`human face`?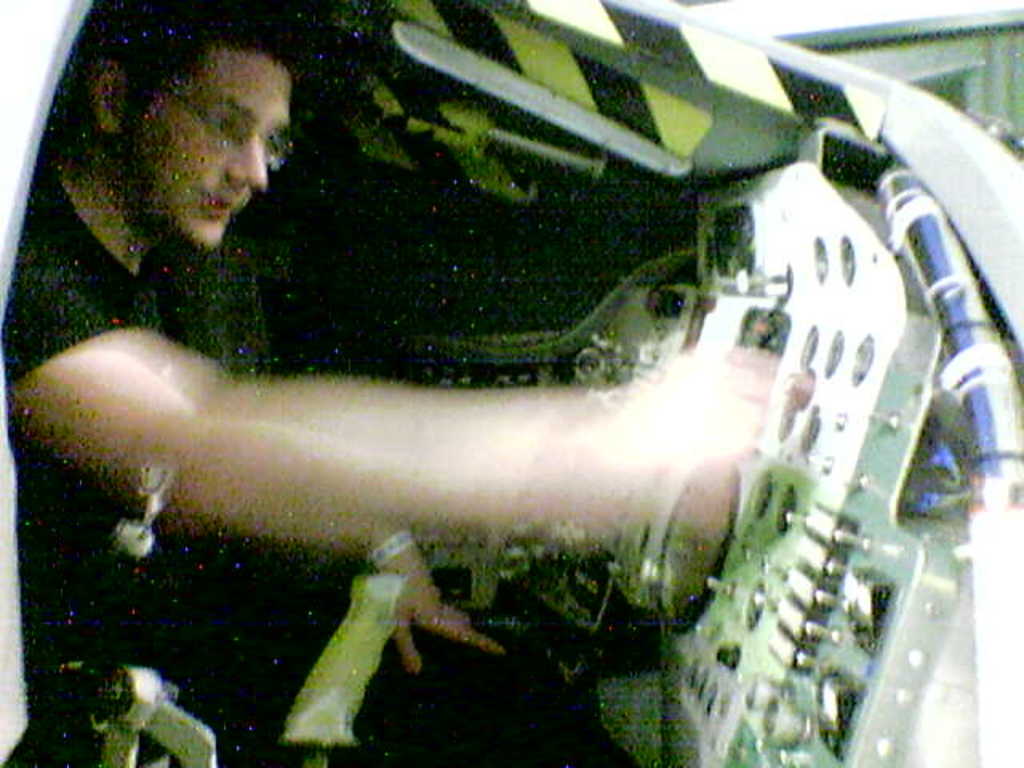
120 50 288 254
